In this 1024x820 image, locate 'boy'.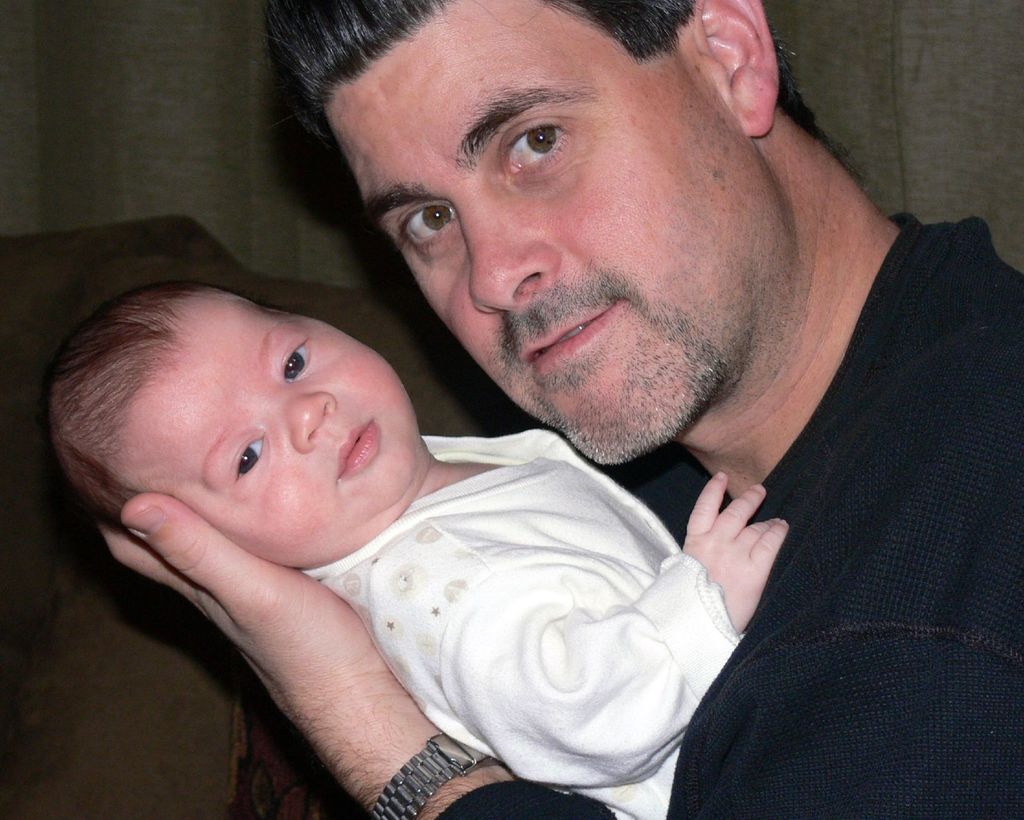
Bounding box: pyautogui.locateOnScreen(90, 108, 845, 808).
